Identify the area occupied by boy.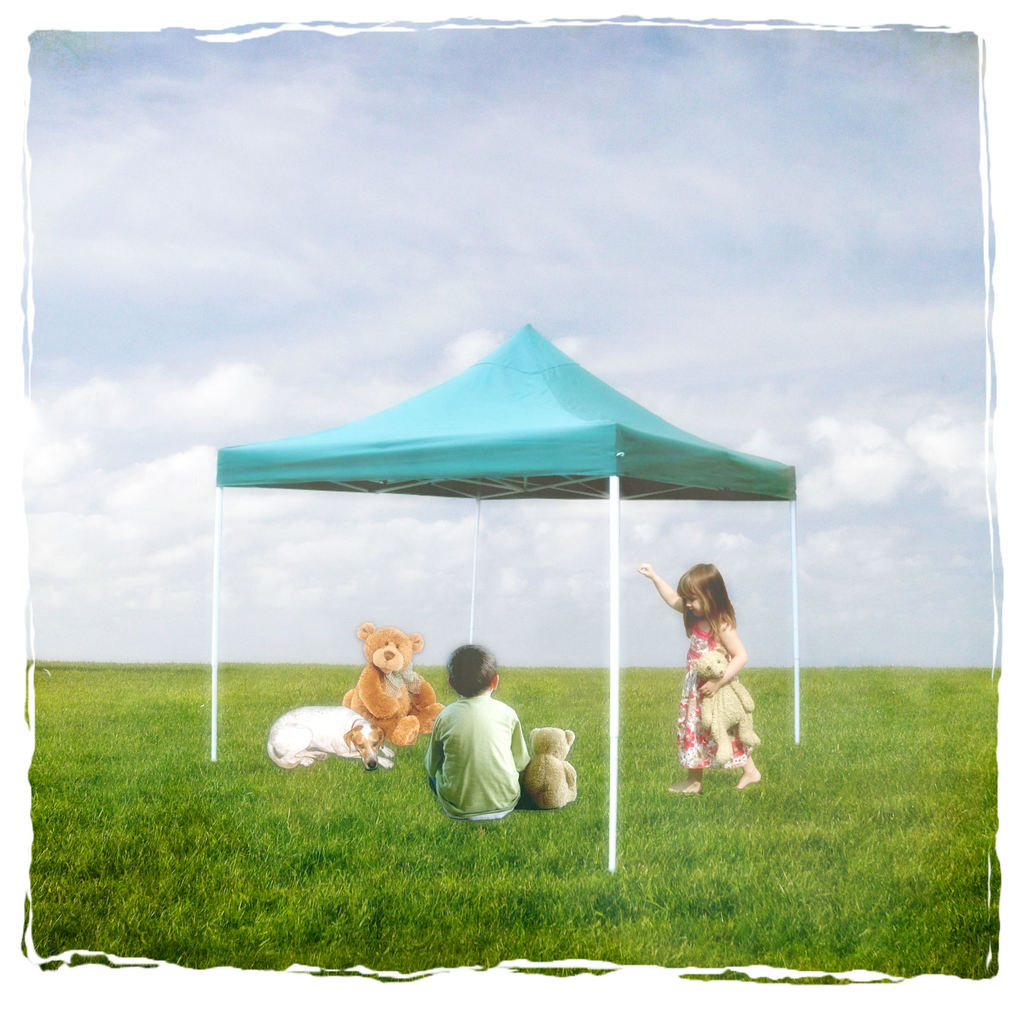
Area: 429,643,532,819.
